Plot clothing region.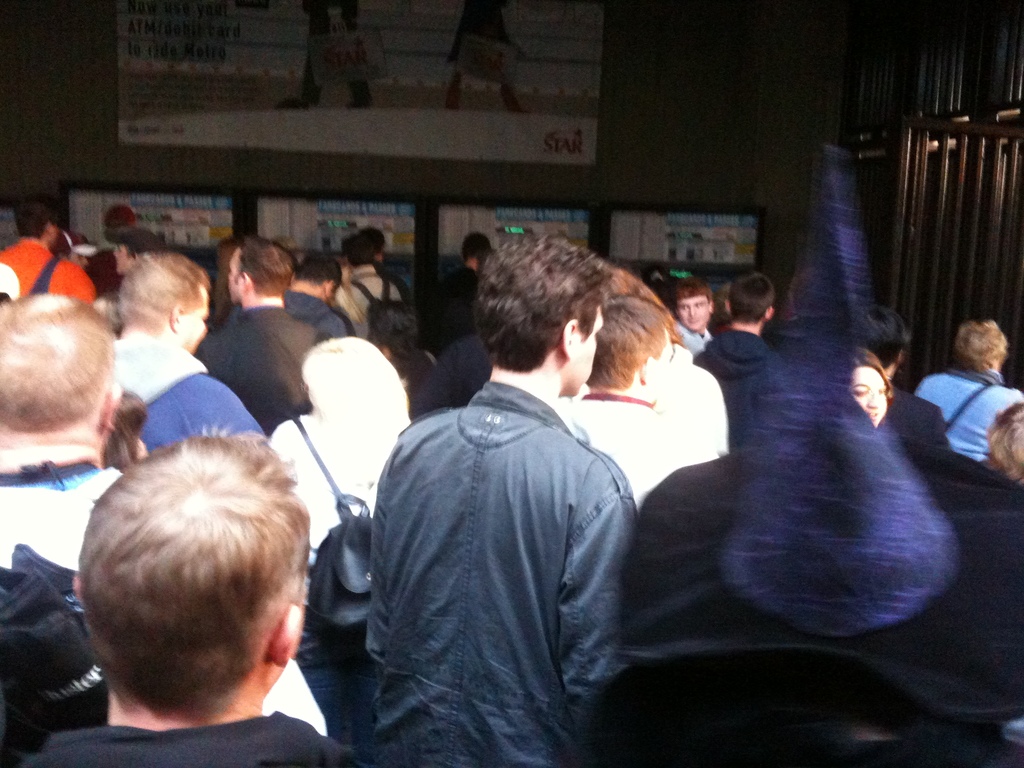
Plotted at [left=329, top=260, right=407, bottom=338].
